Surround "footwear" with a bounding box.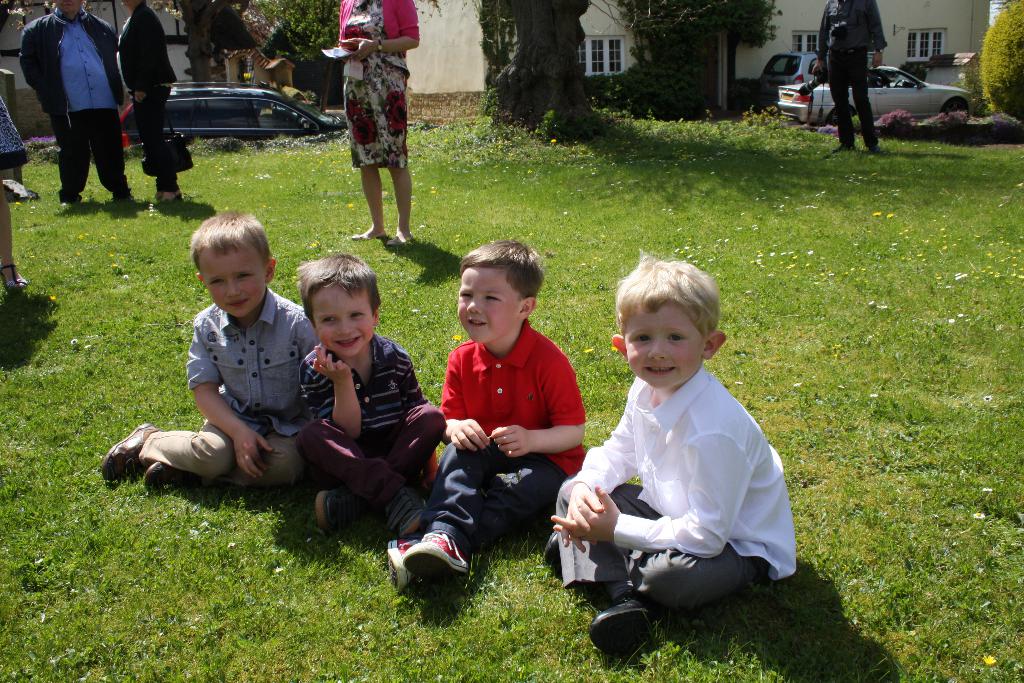
bbox=(141, 461, 193, 498).
